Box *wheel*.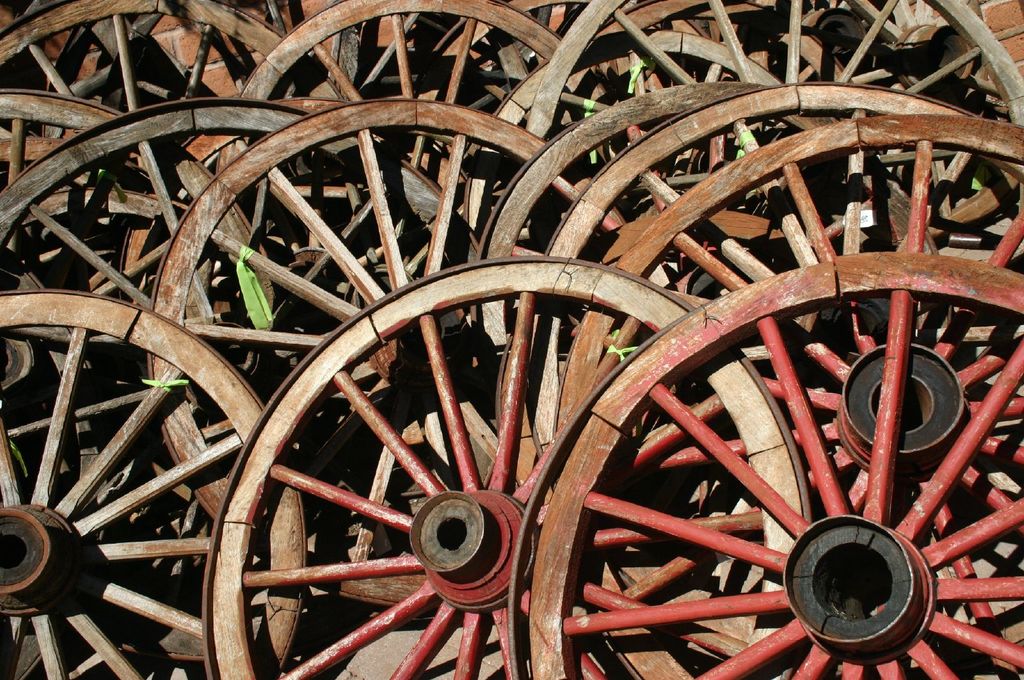
pyautogui.locateOnScreen(522, 0, 1023, 149).
